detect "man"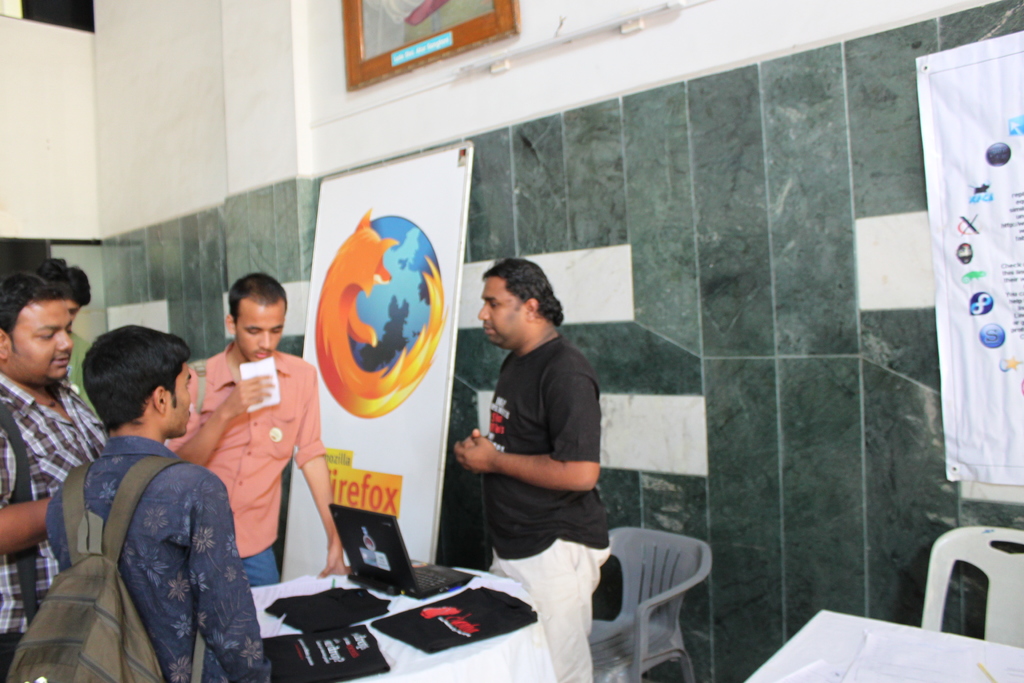
box(52, 314, 269, 671)
